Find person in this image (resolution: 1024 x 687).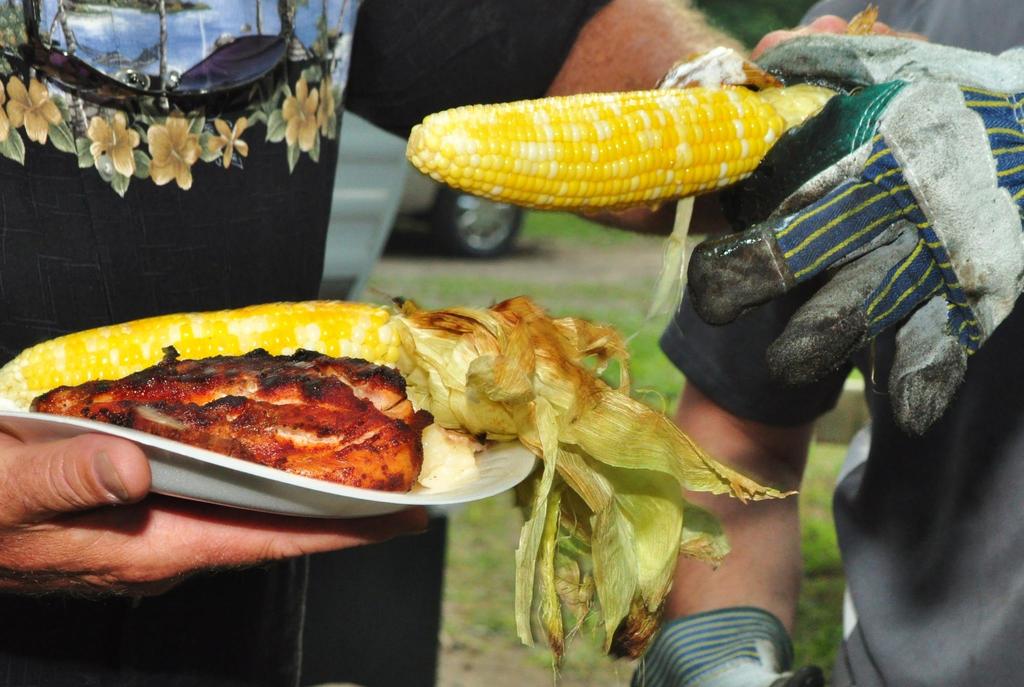
rect(1, 0, 1023, 686).
